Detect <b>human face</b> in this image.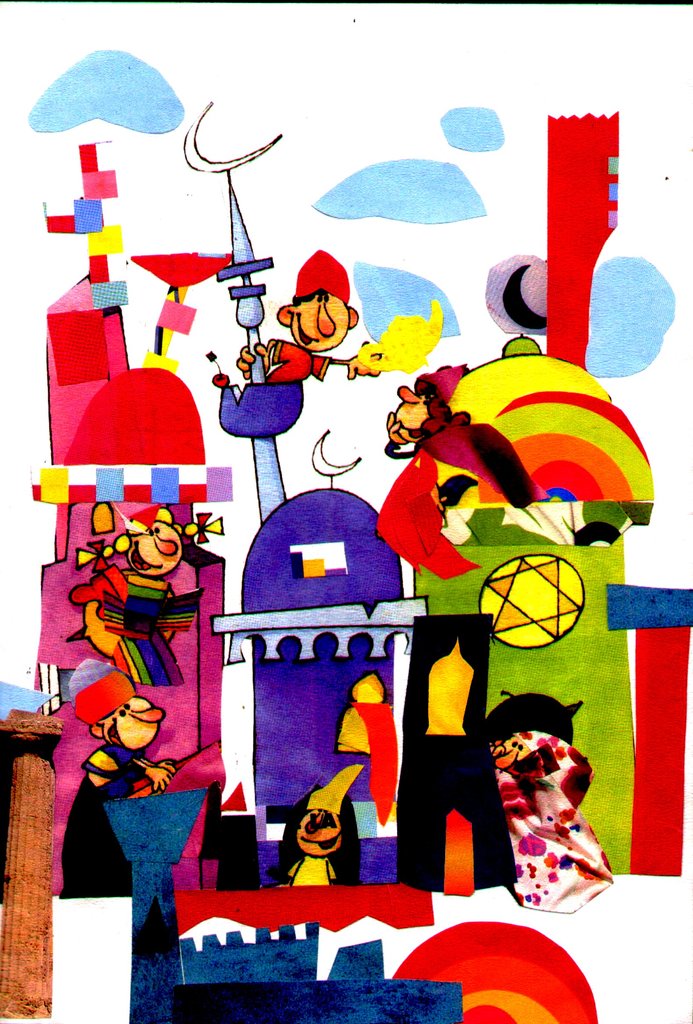
Detection: bbox=(284, 298, 348, 352).
